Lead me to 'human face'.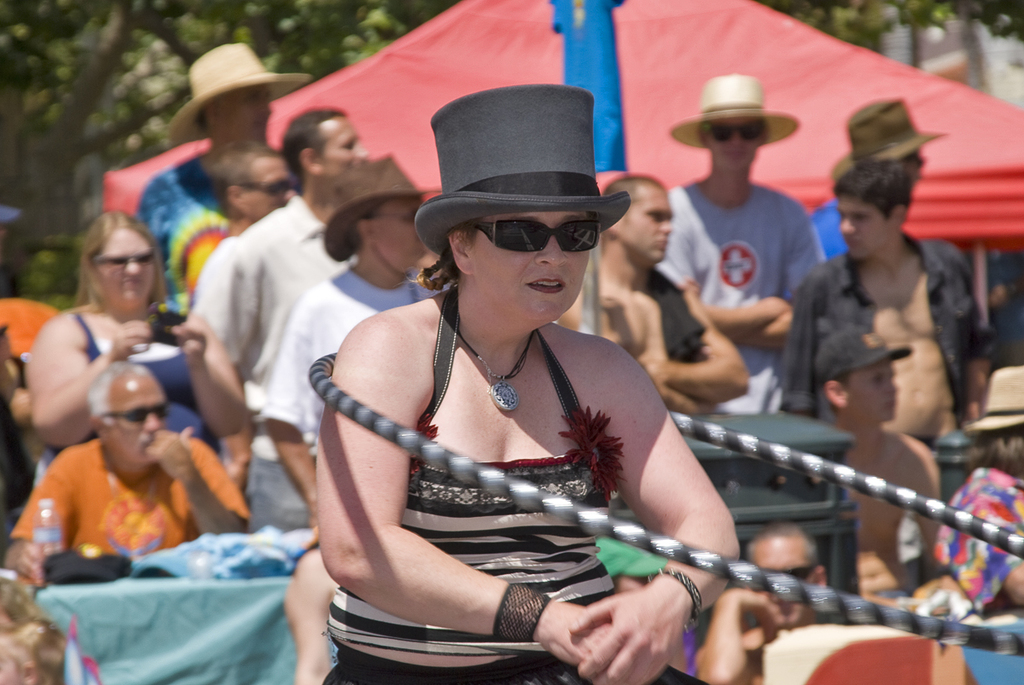
Lead to {"x1": 212, "y1": 86, "x2": 269, "y2": 142}.
